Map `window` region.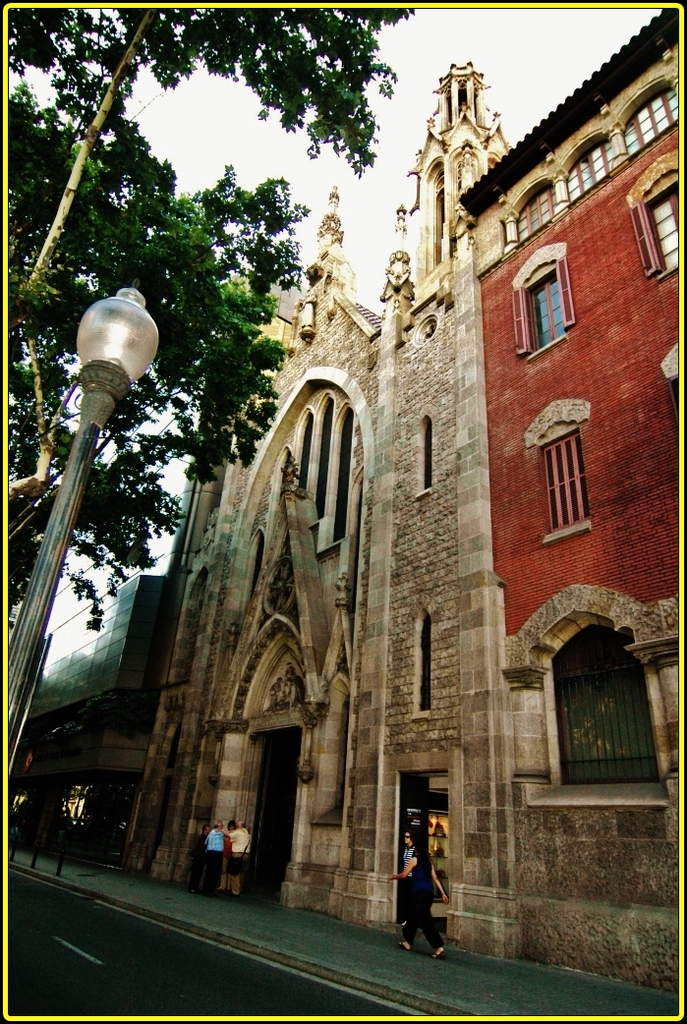
Mapped to bbox=(621, 166, 676, 286).
